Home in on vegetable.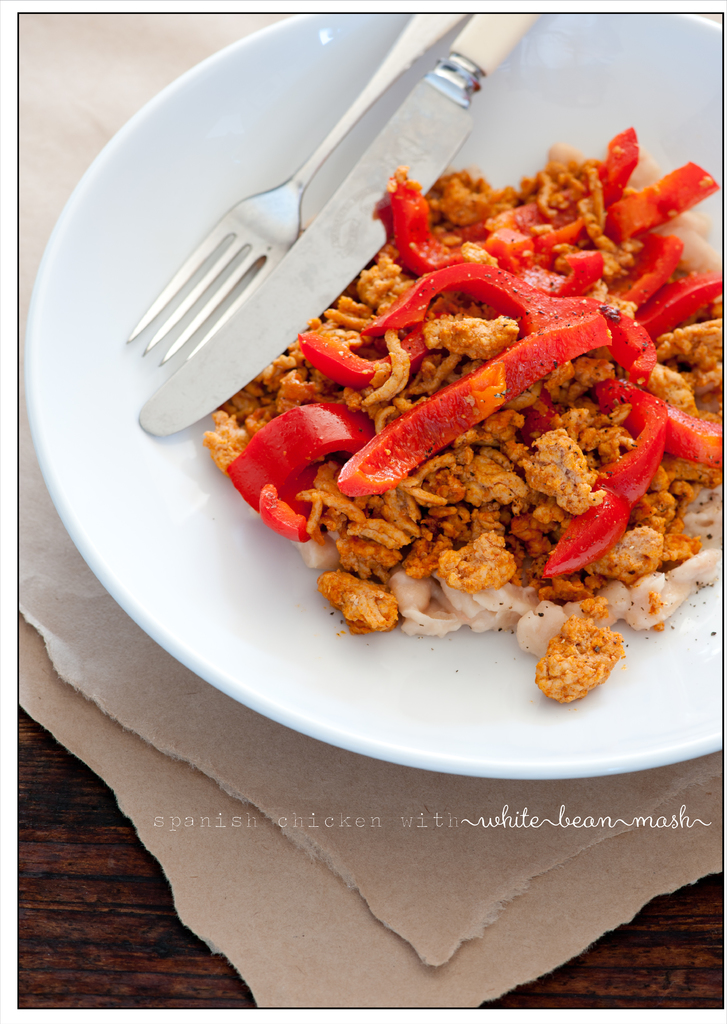
Homed in at detection(389, 180, 605, 294).
